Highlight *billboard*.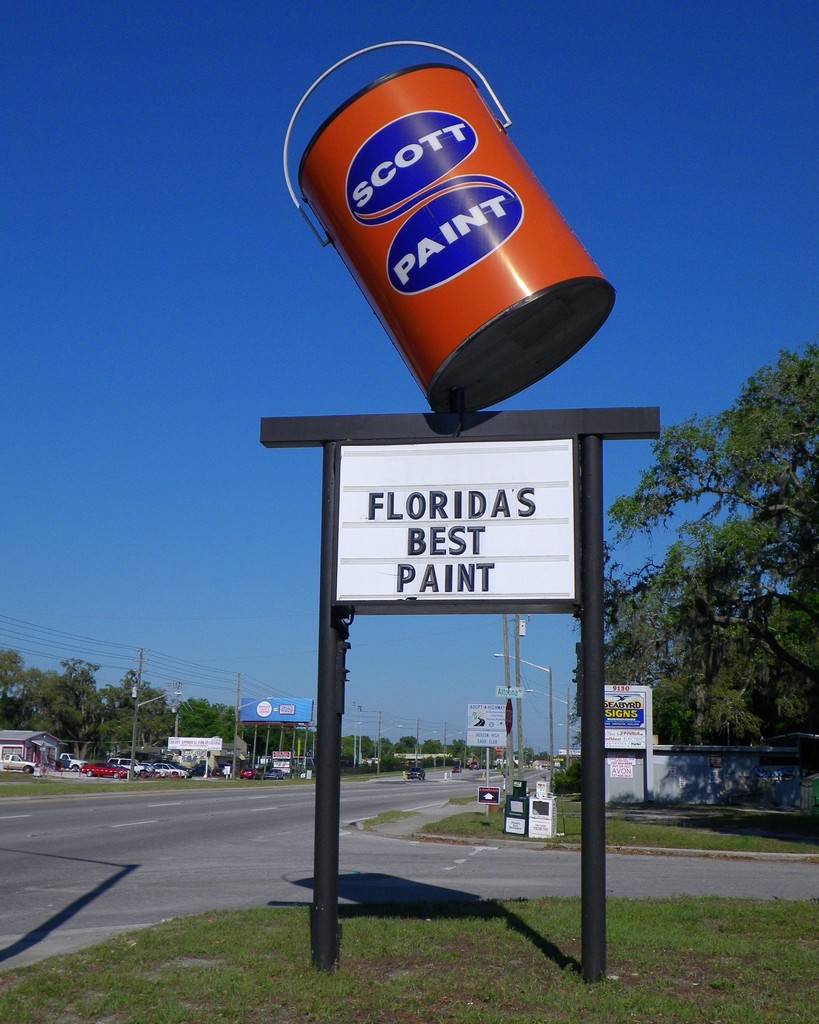
Highlighted region: x1=164 y1=735 x2=216 y2=755.
